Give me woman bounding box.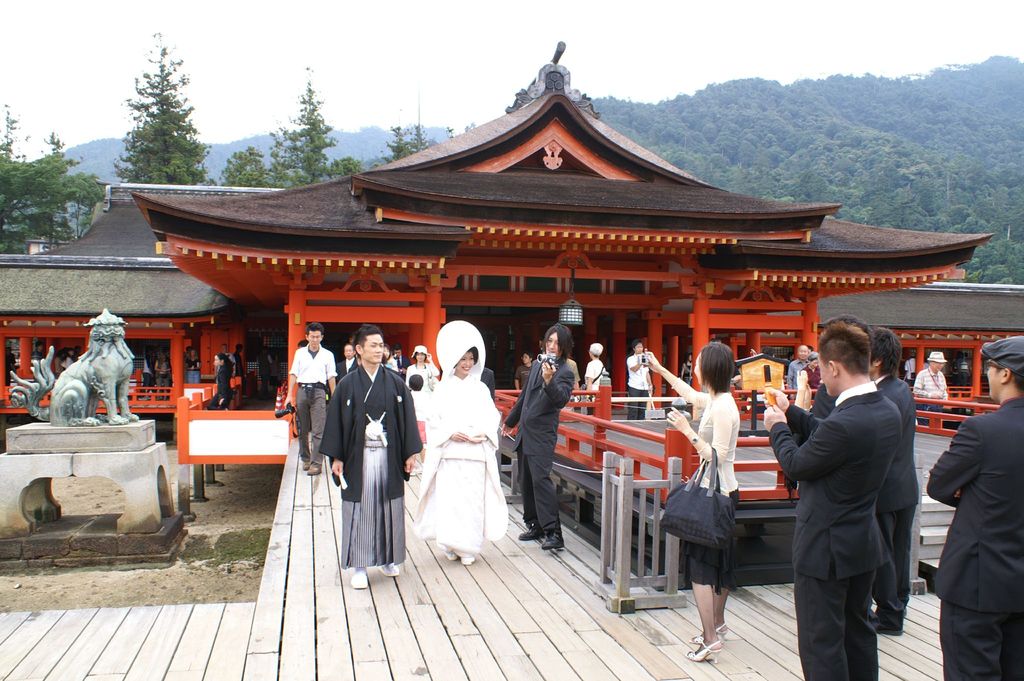
644 340 741 664.
